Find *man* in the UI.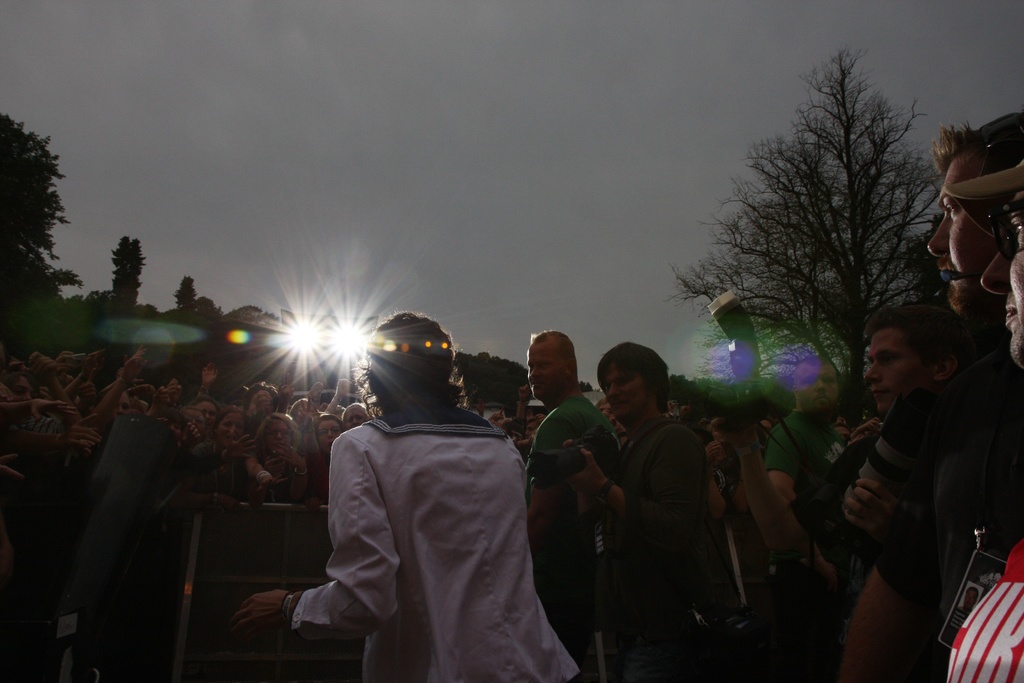
UI element at 840,110,1023,682.
